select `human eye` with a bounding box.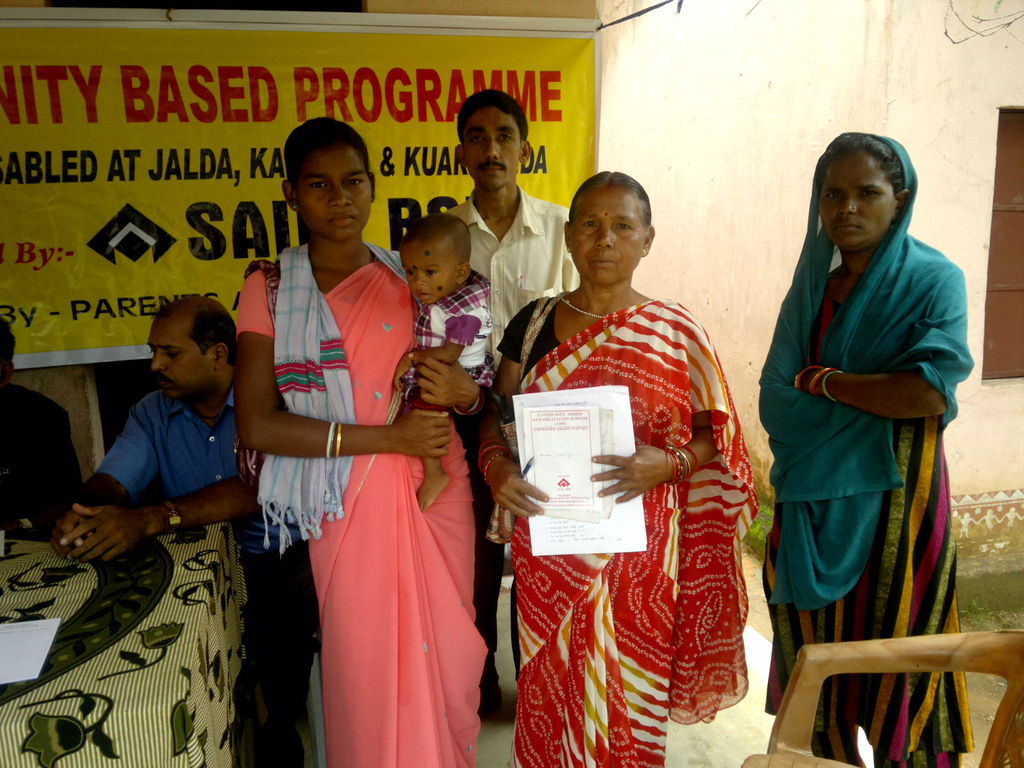
[166, 349, 180, 361].
